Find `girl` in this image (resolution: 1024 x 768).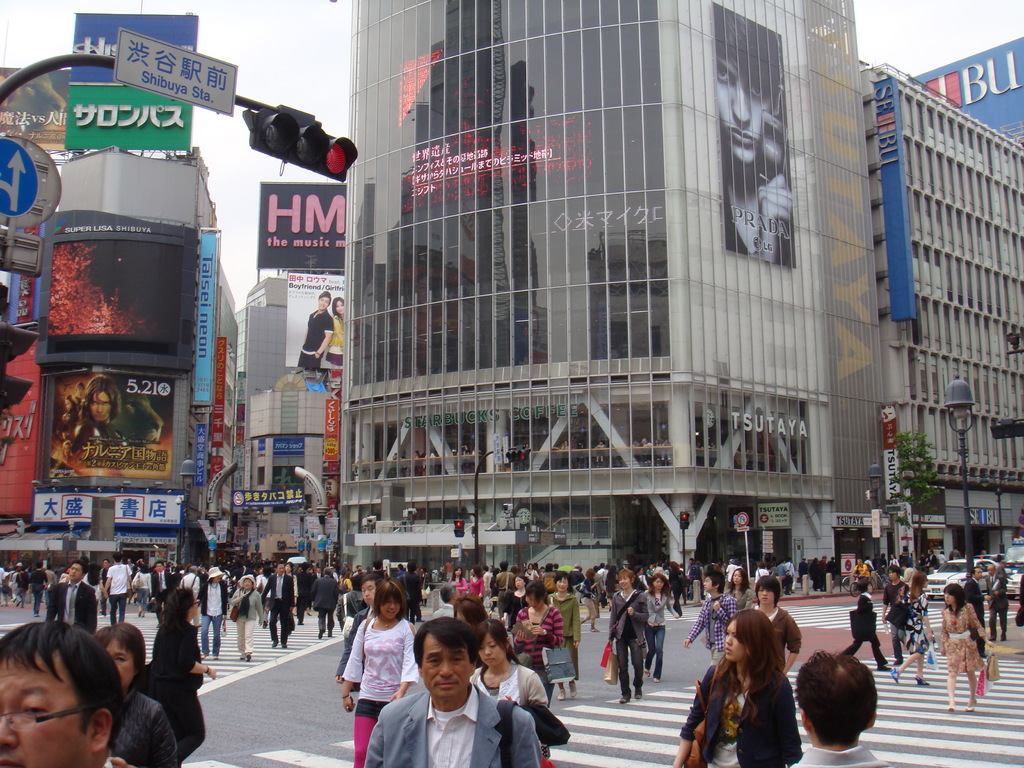
BBox(469, 614, 552, 749).
